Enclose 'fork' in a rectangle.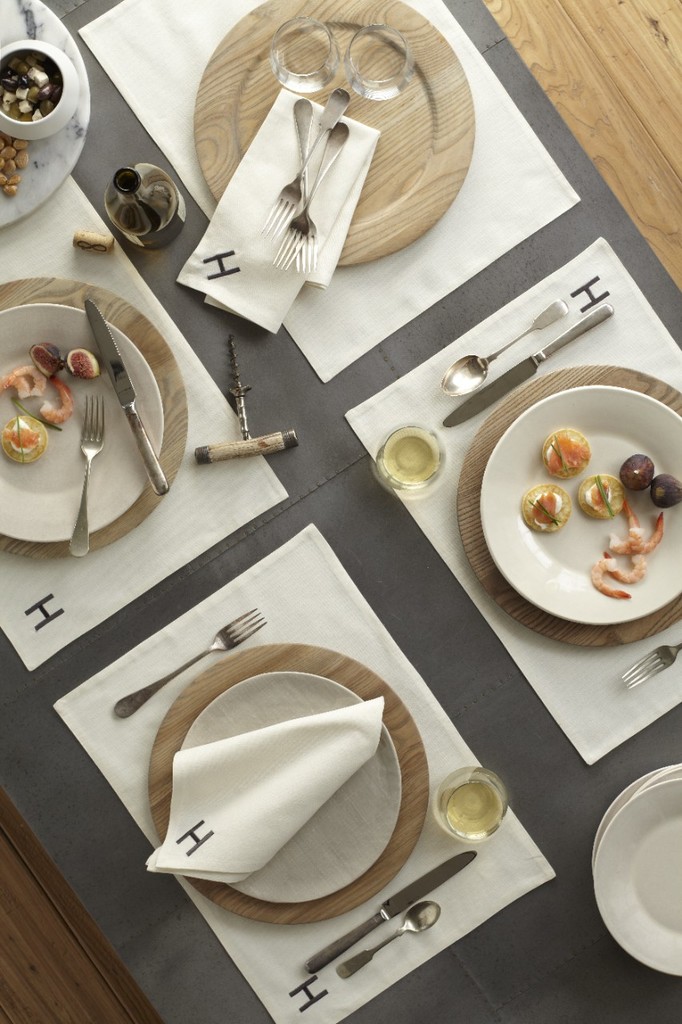
{"left": 269, "top": 118, "right": 349, "bottom": 272}.
